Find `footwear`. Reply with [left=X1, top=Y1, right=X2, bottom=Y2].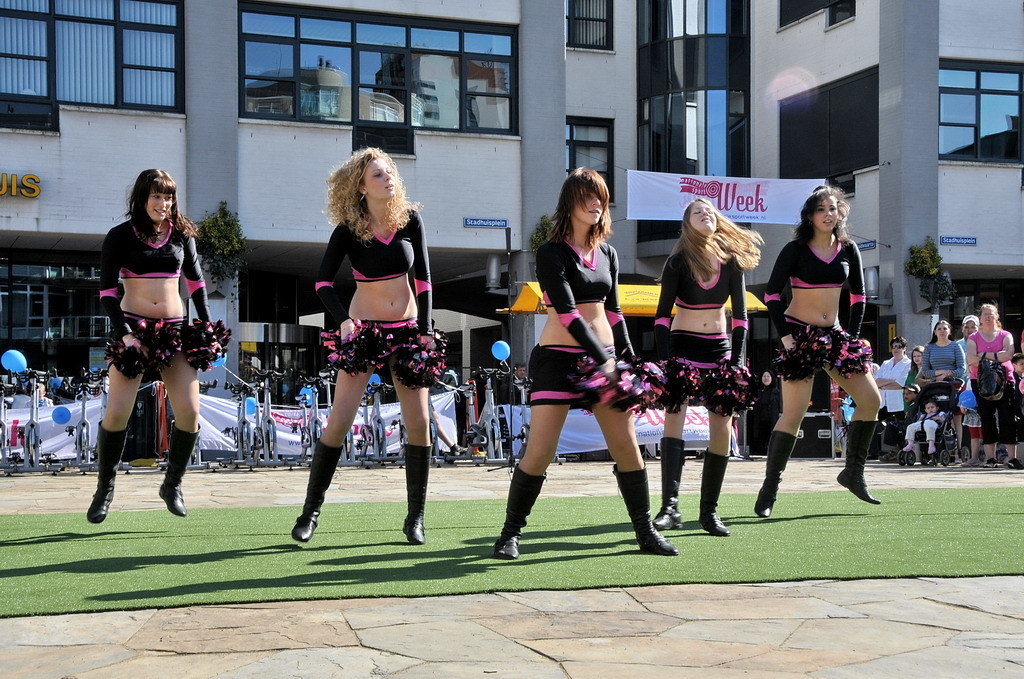
[left=746, top=424, right=801, bottom=521].
